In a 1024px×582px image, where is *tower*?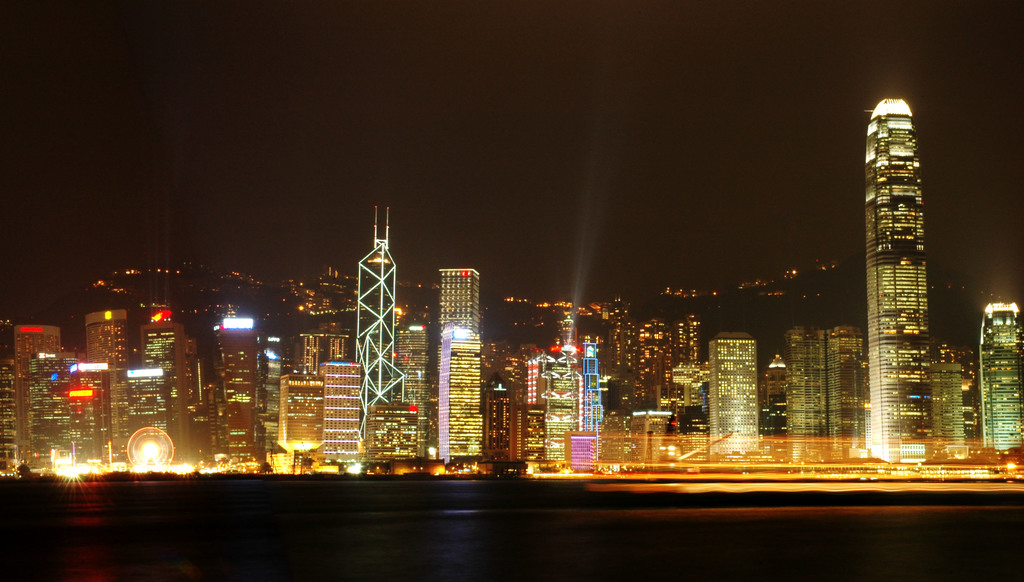
box(511, 338, 547, 459).
